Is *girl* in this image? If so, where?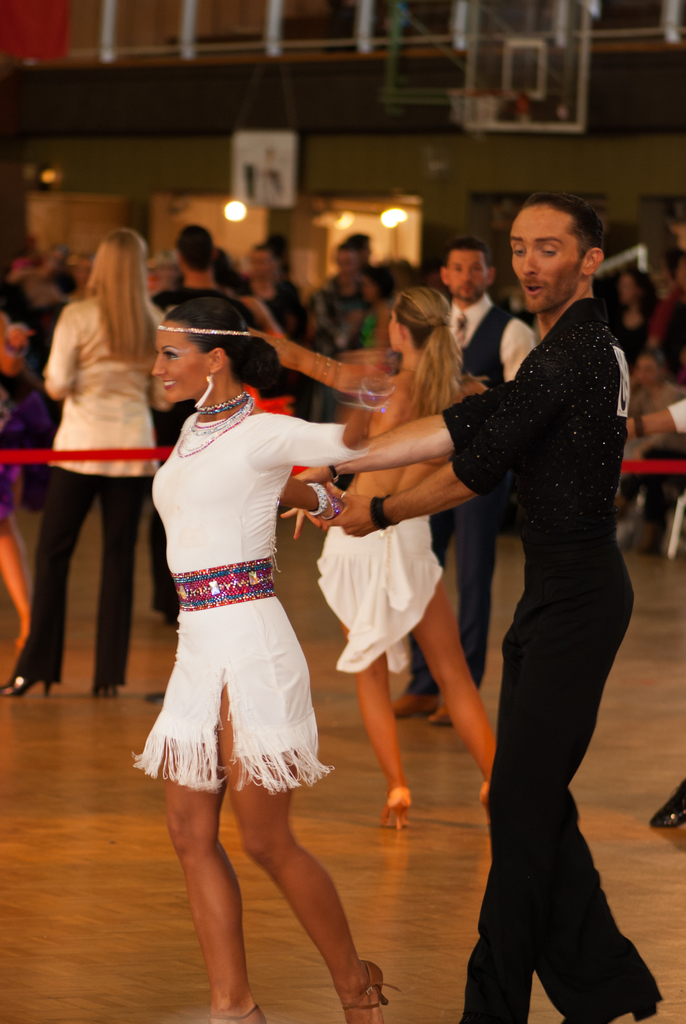
Yes, at box=[606, 335, 685, 554].
